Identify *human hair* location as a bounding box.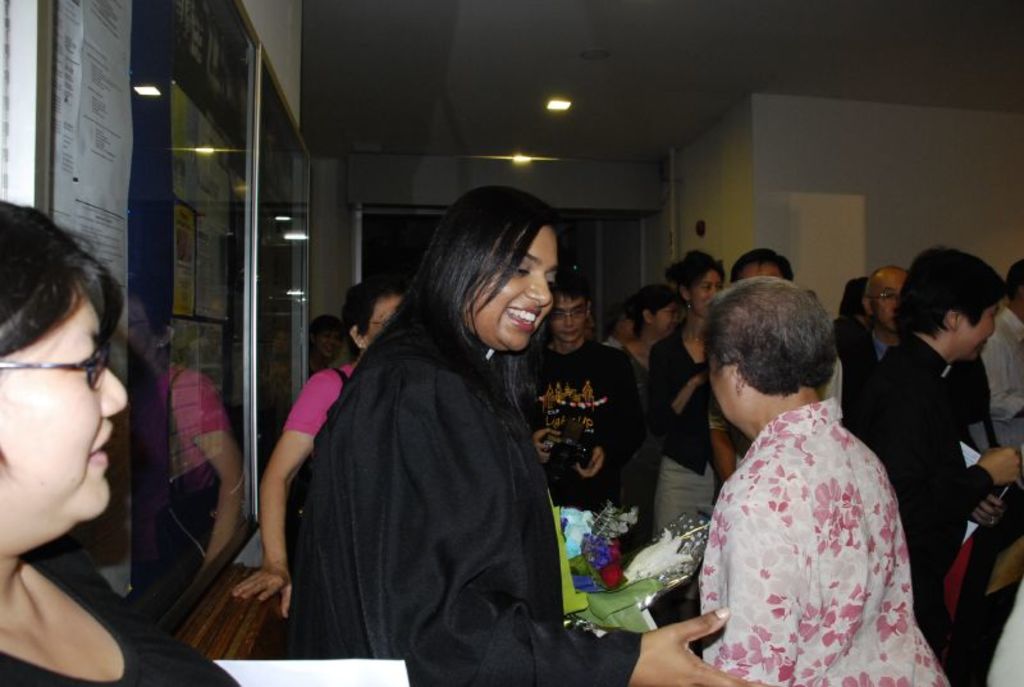
detection(344, 276, 406, 353).
